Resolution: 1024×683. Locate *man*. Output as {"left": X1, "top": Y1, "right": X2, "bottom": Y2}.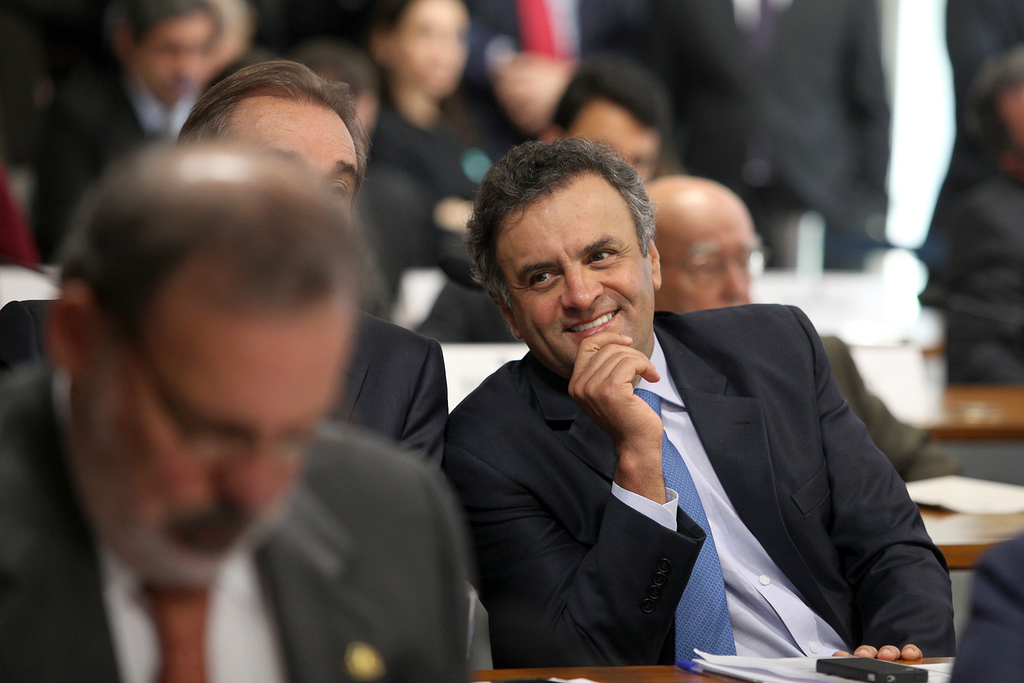
{"left": 431, "top": 138, "right": 963, "bottom": 672}.
